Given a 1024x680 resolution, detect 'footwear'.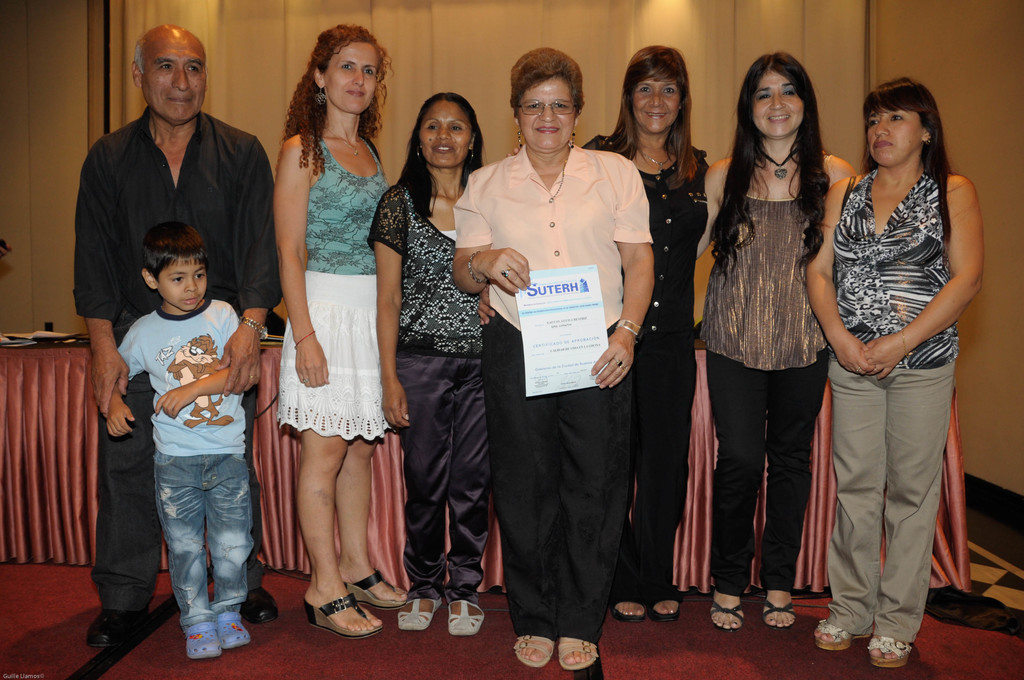
l=305, t=592, r=385, b=640.
